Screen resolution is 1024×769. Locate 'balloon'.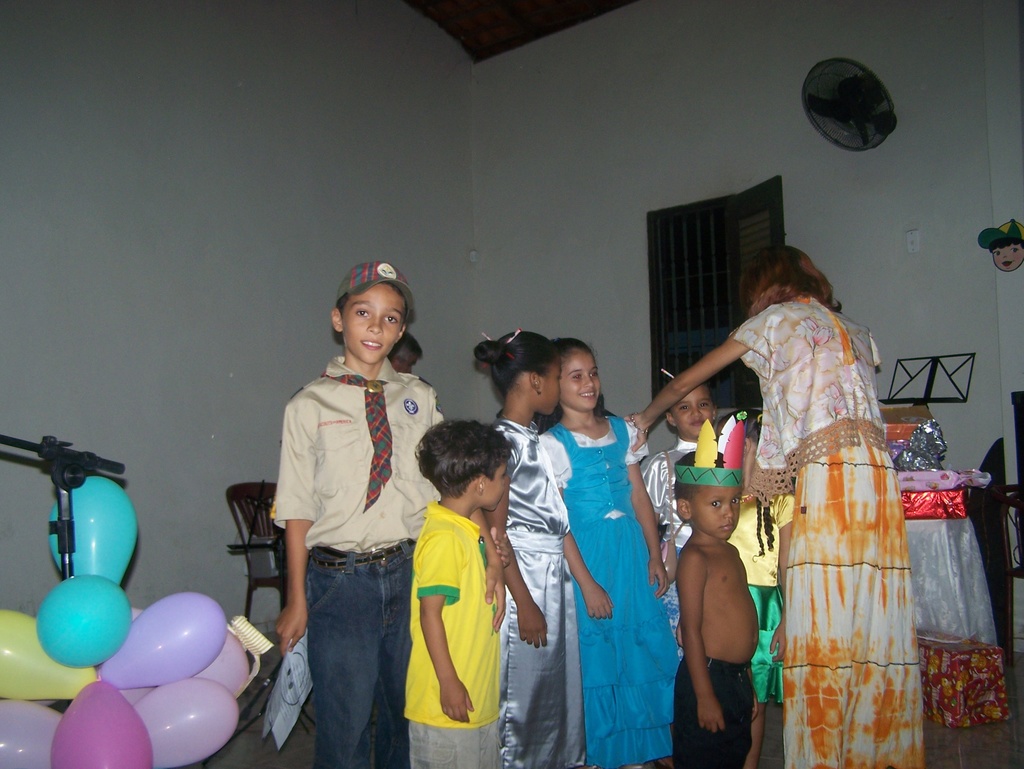
l=37, t=575, r=128, b=670.
